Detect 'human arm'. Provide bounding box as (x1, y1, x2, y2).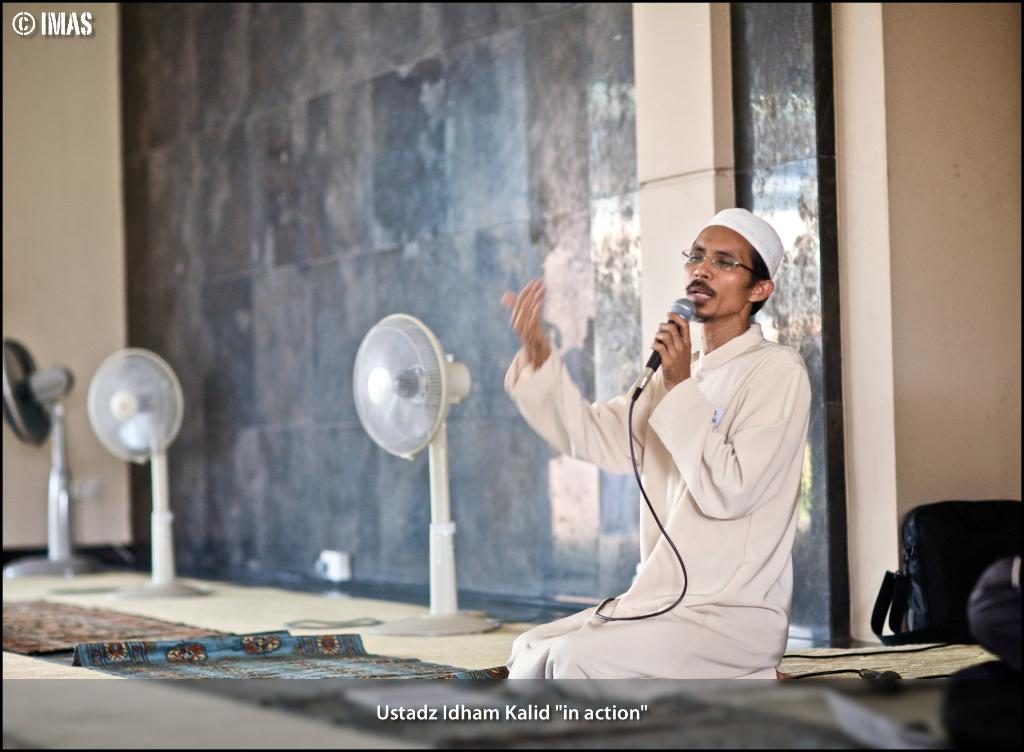
(500, 294, 614, 495).
